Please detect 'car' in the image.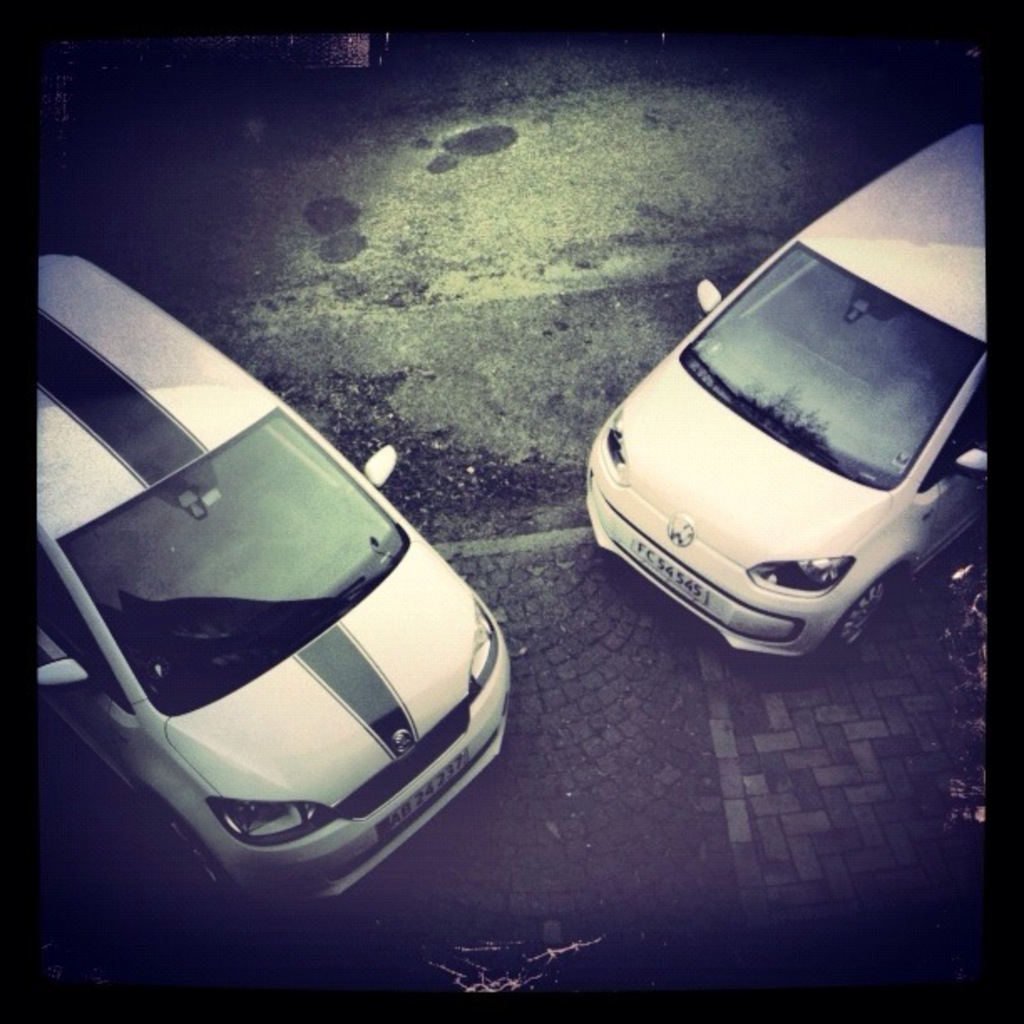
x1=584 y1=120 x2=987 y2=659.
